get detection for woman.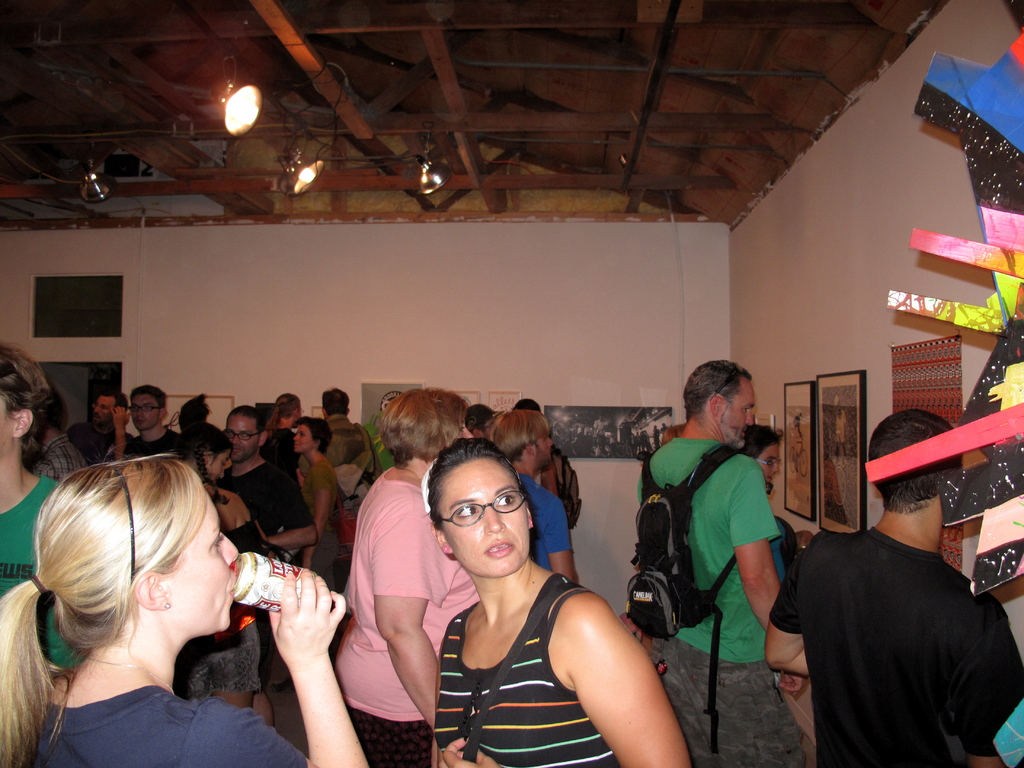
Detection: (left=0, top=451, right=371, bottom=767).
